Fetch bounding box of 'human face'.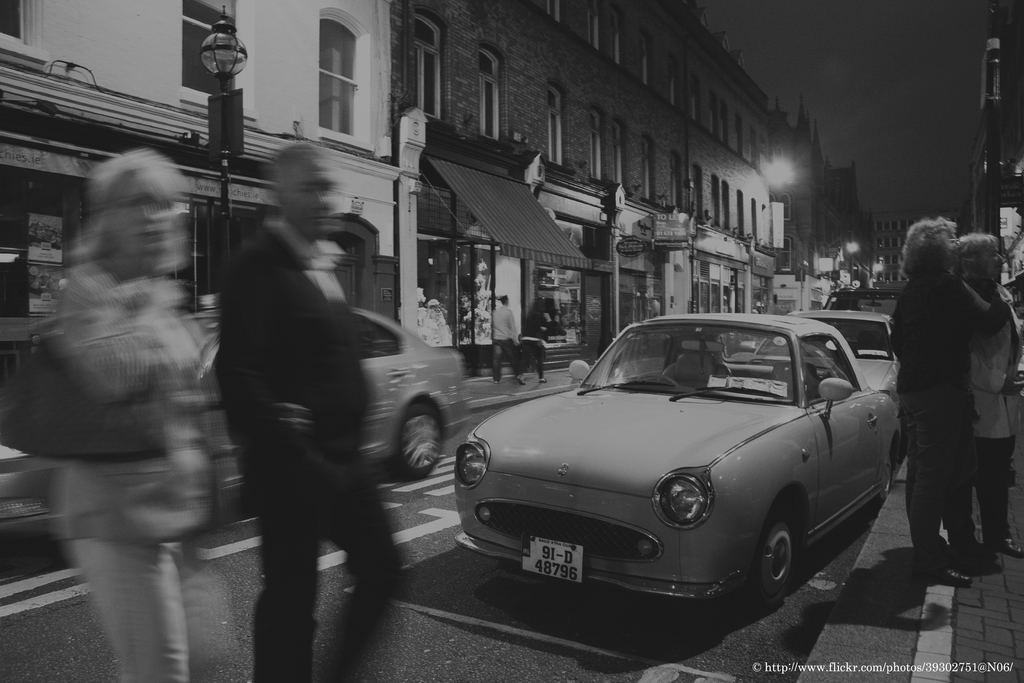
Bbox: 947 231 959 265.
